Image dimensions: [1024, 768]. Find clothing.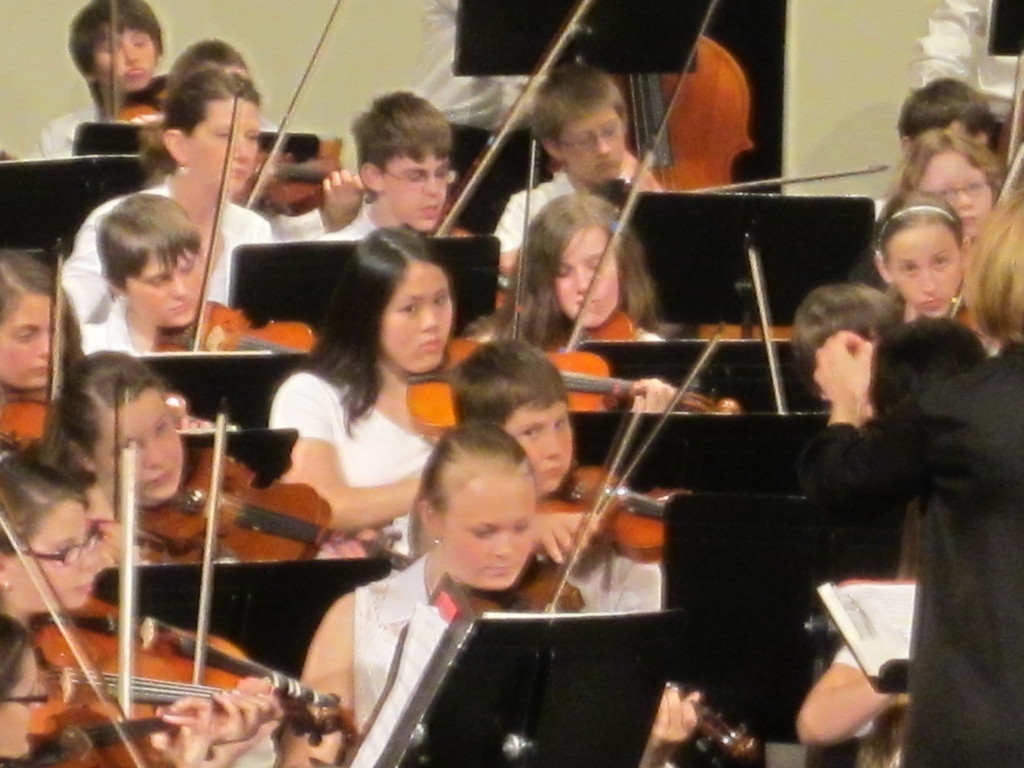
(269,208,327,243).
